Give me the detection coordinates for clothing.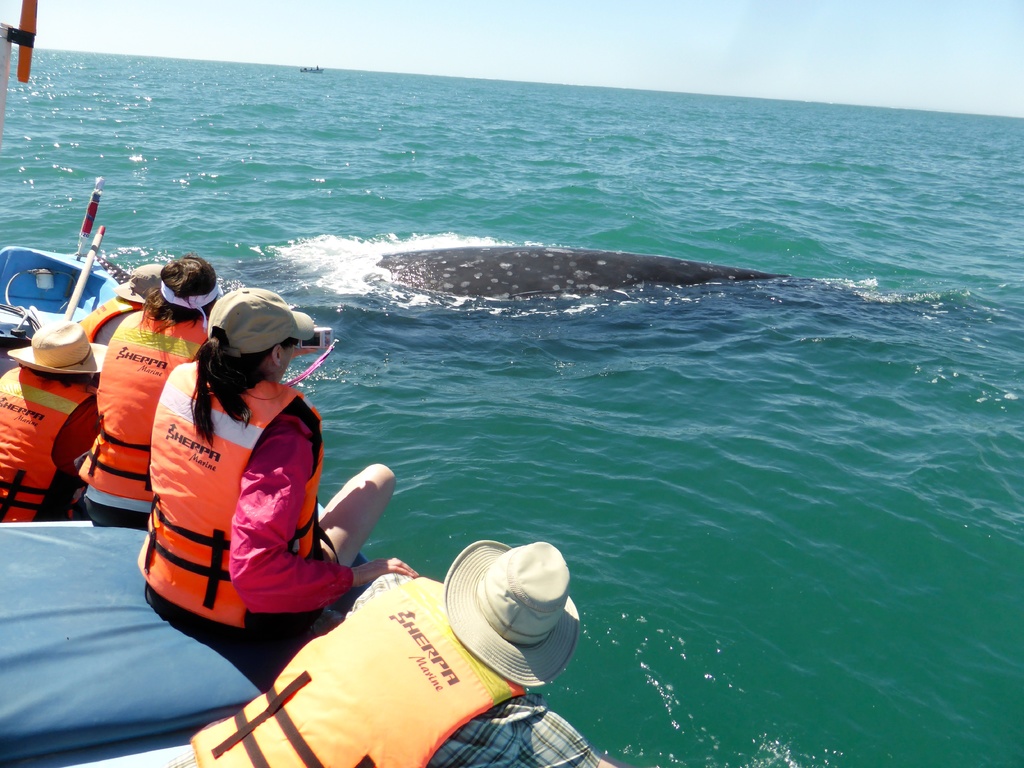
BBox(94, 310, 135, 343).
